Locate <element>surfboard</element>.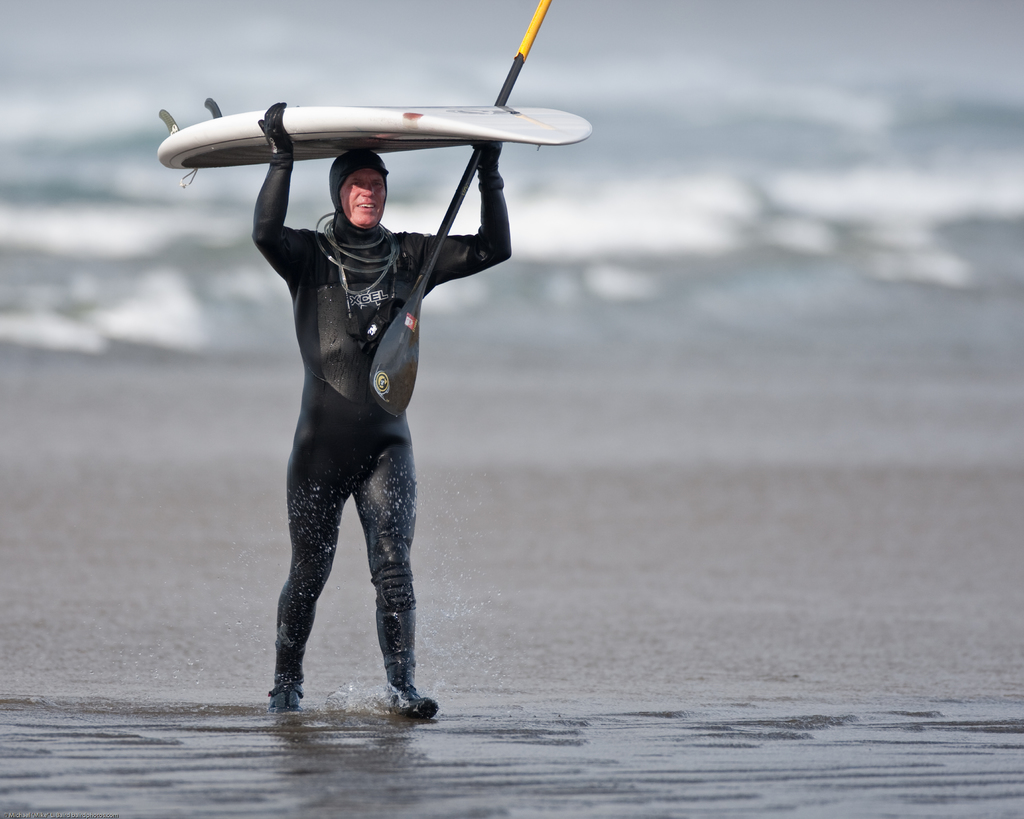
Bounding box: box=[159, 97, 593, 189].
